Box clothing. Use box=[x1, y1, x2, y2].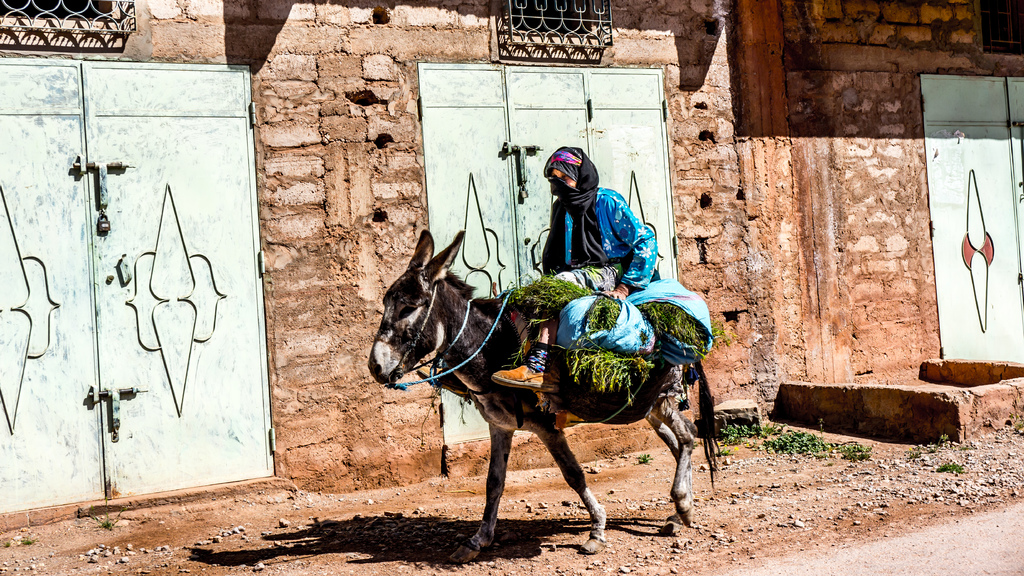
box=[525, 143, 661, 284].
